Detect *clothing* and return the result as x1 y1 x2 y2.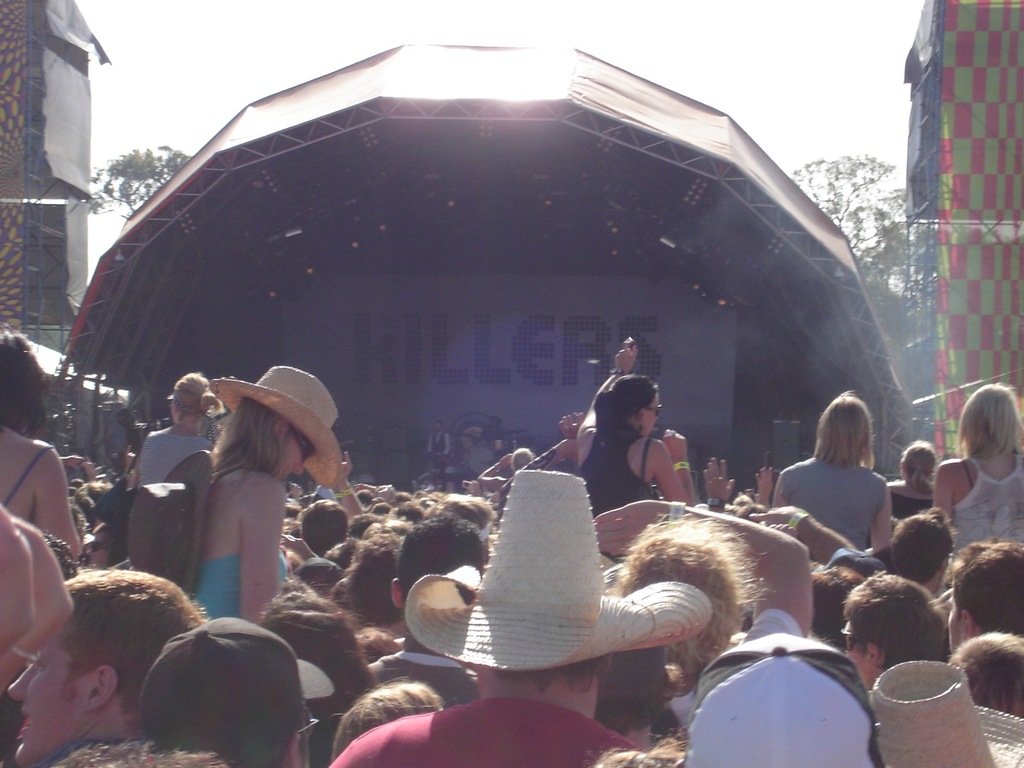
956 447 1023 551.
